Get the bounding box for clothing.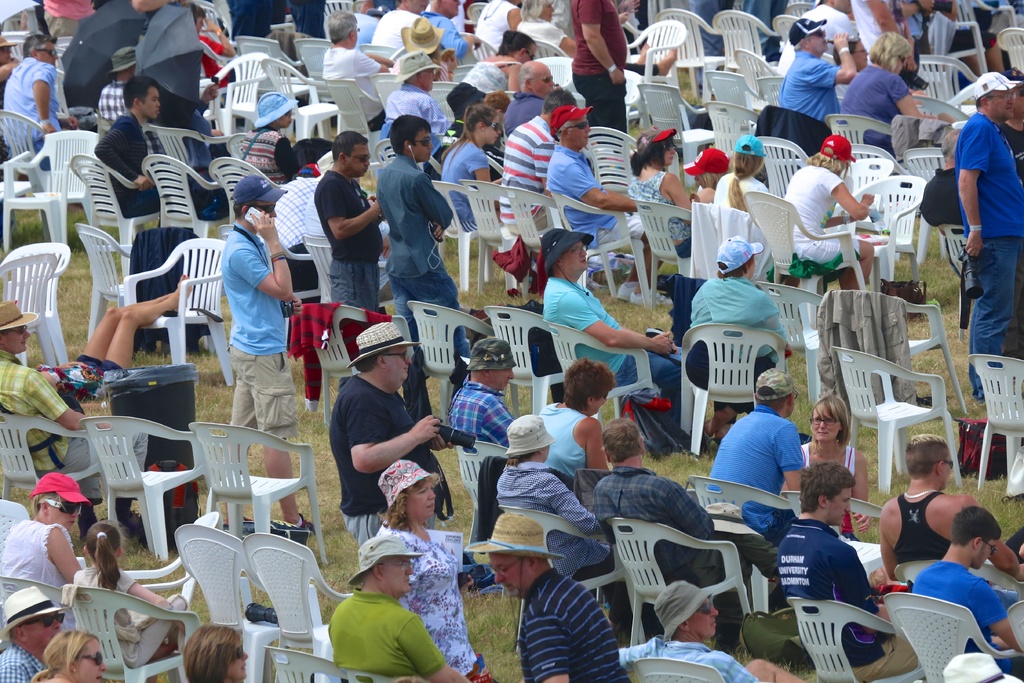
<region>474, 0, 527, 57</region>.
